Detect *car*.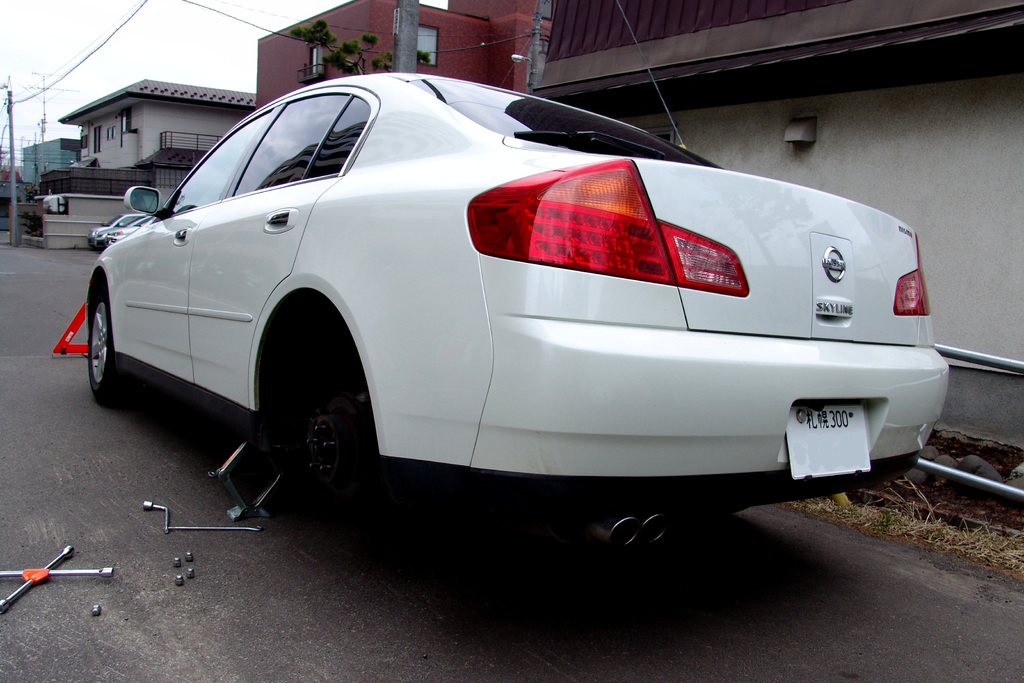
Detected at region(95, 215, 145, 243).
